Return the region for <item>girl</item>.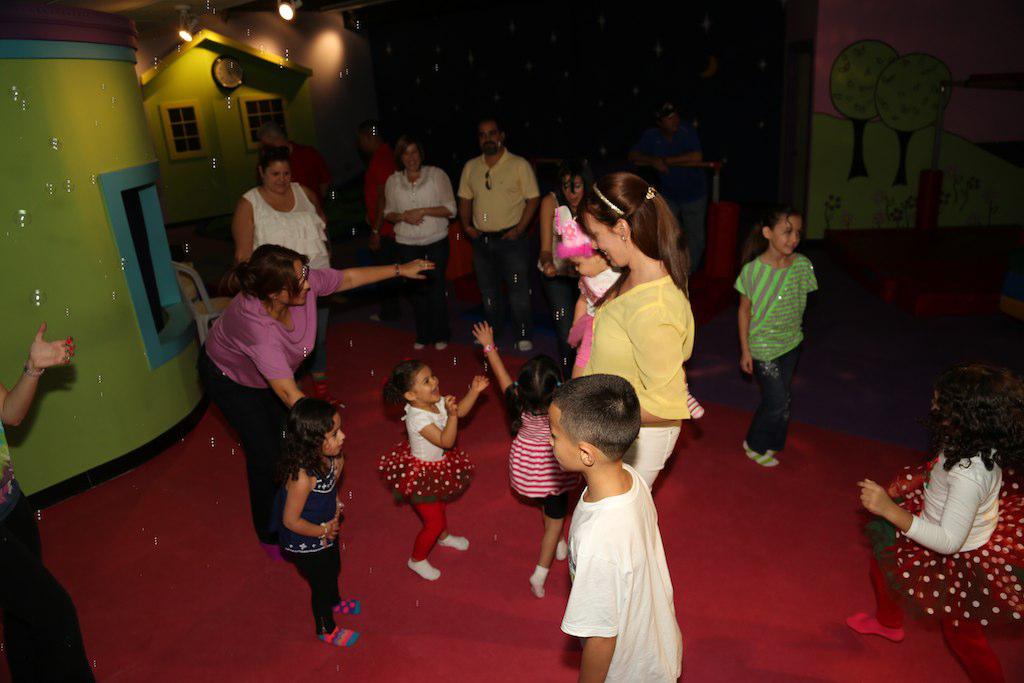
pyautogui.locateOnScreen(376, 351, 489, 586).
